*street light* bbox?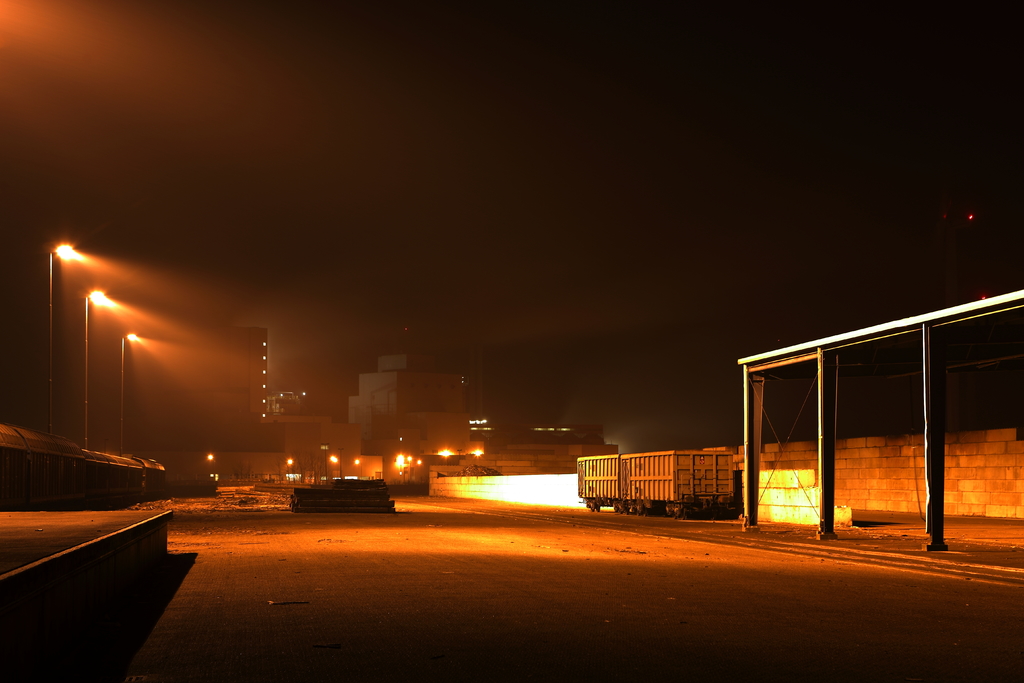
crop(116, 331, 140, 456)
